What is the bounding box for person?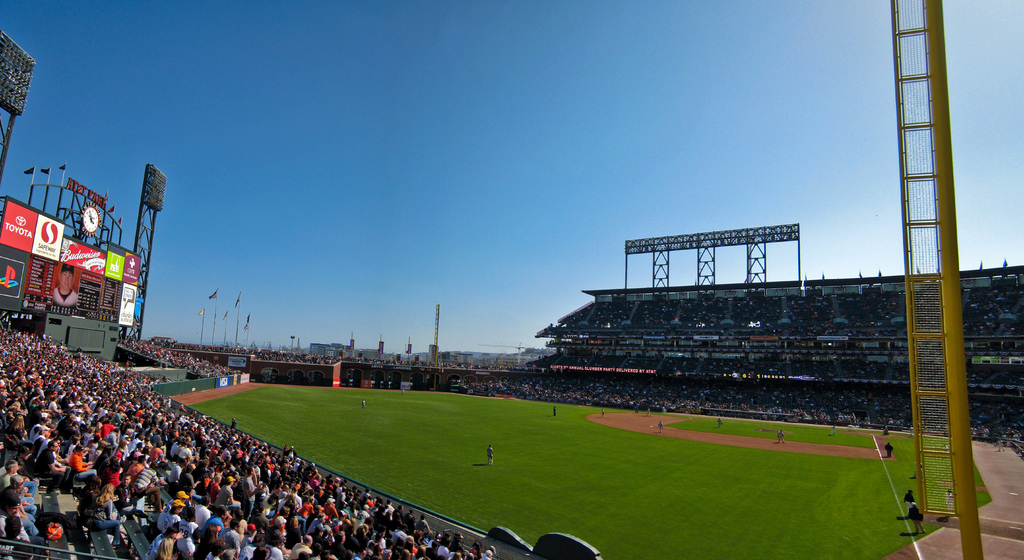
box(50, 265, 79, 306).
